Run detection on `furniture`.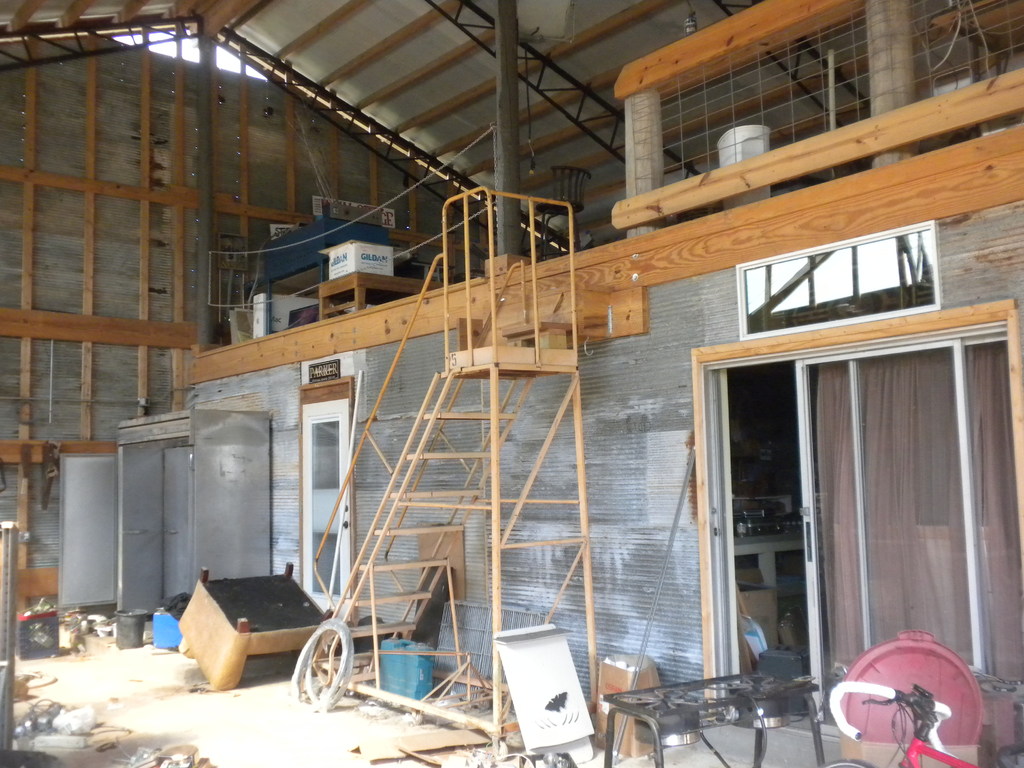
Result: BBox(176, 561, 336, 692).
